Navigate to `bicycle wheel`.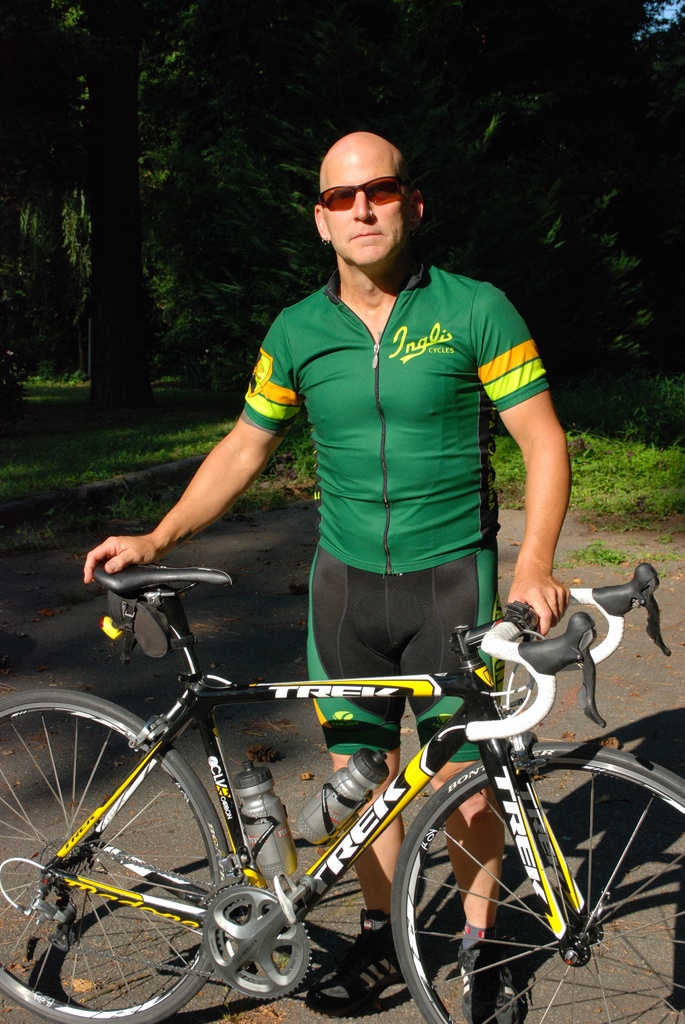
Navigation target: crop(384, 741, 684, 1023).
